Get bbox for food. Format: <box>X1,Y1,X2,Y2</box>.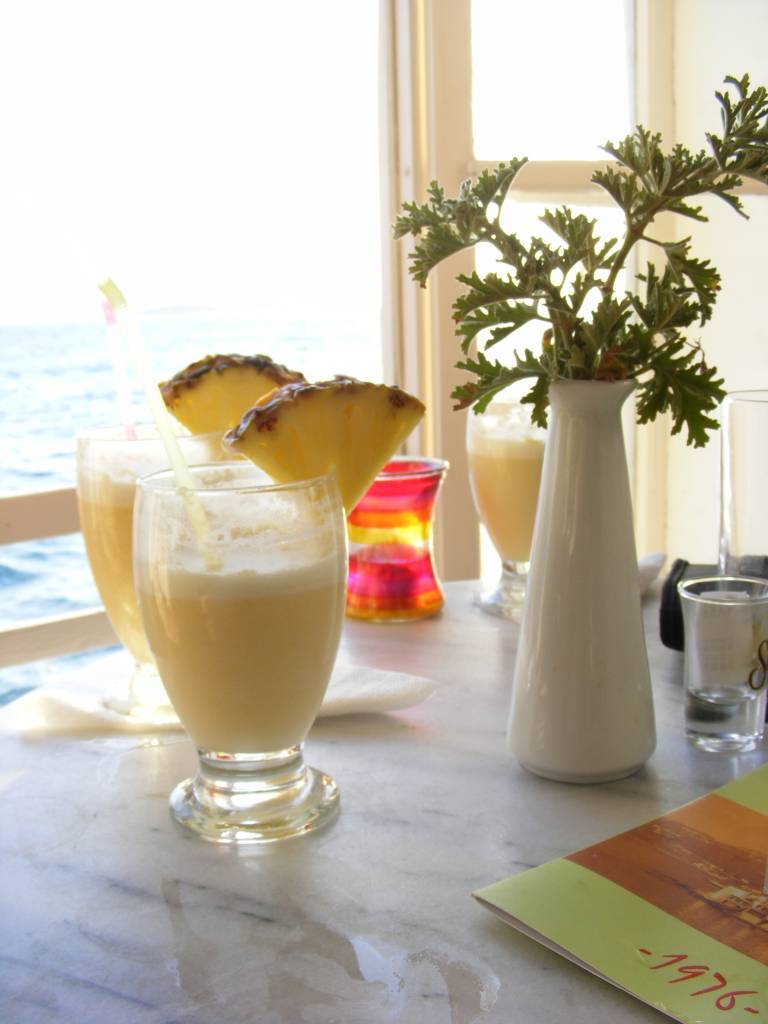
<box>156,352,299,453</box>.
